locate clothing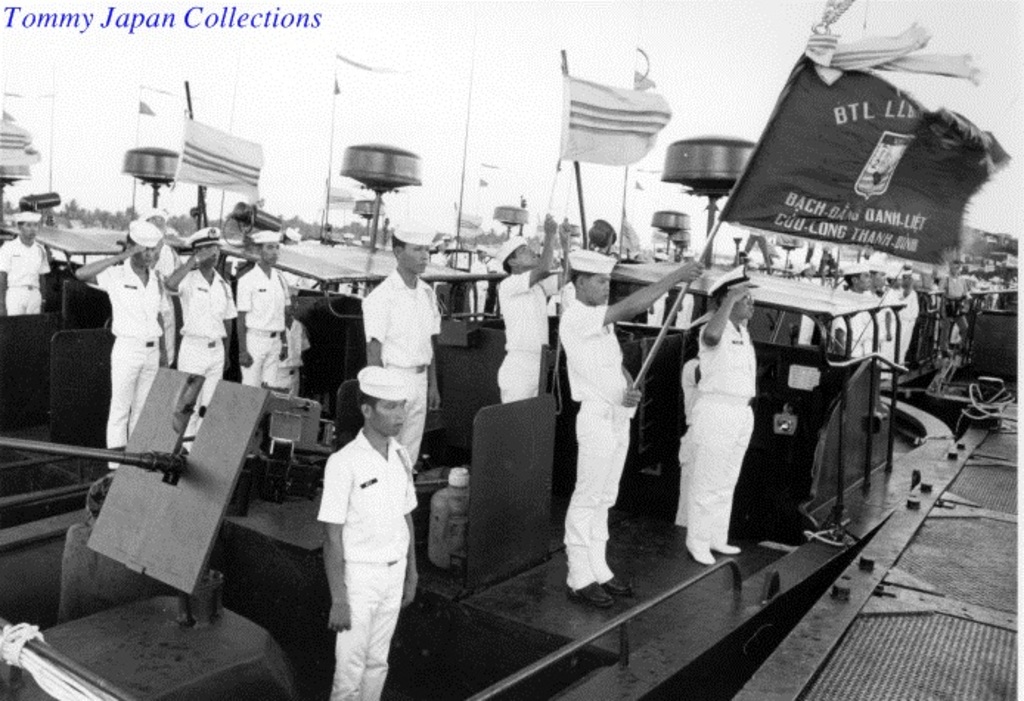
[x1=236, y1=263, x2=291, y2=391]
